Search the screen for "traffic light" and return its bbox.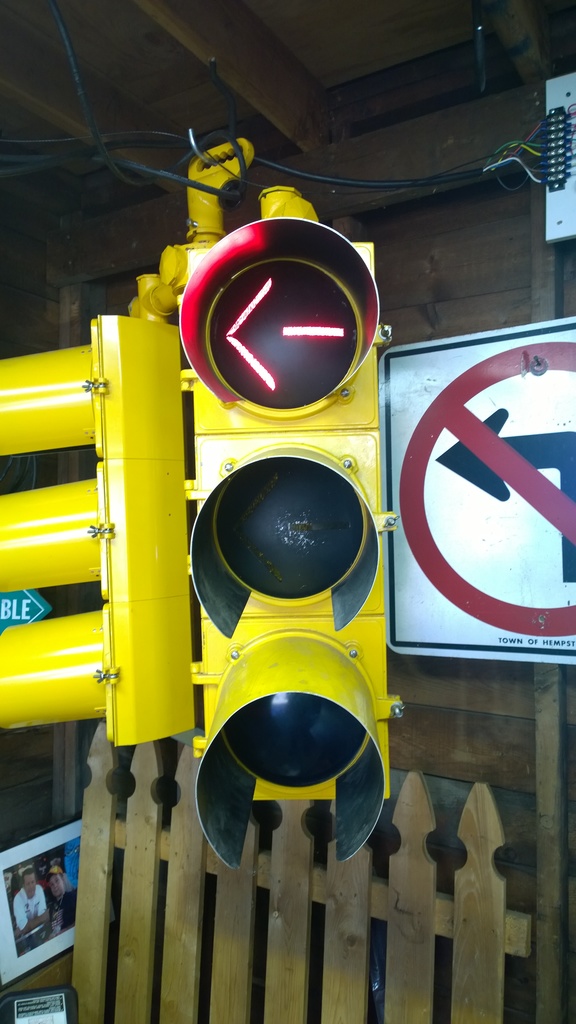
Found: pyautogui.locateOnScreen(0, 273, 197, 750).
